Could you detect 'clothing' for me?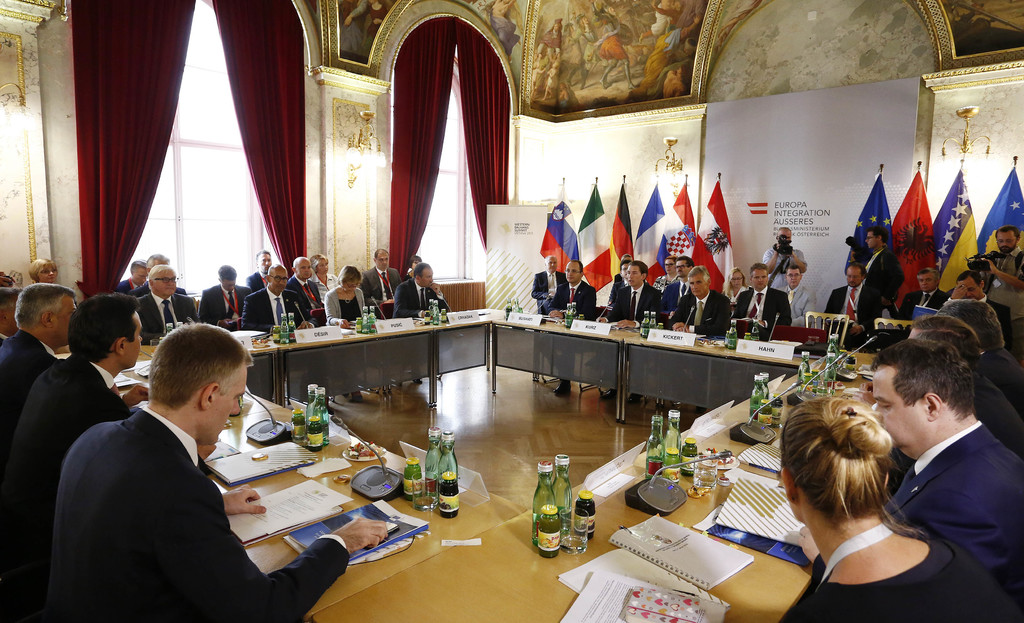
Detection result: (244,286,312,332).
